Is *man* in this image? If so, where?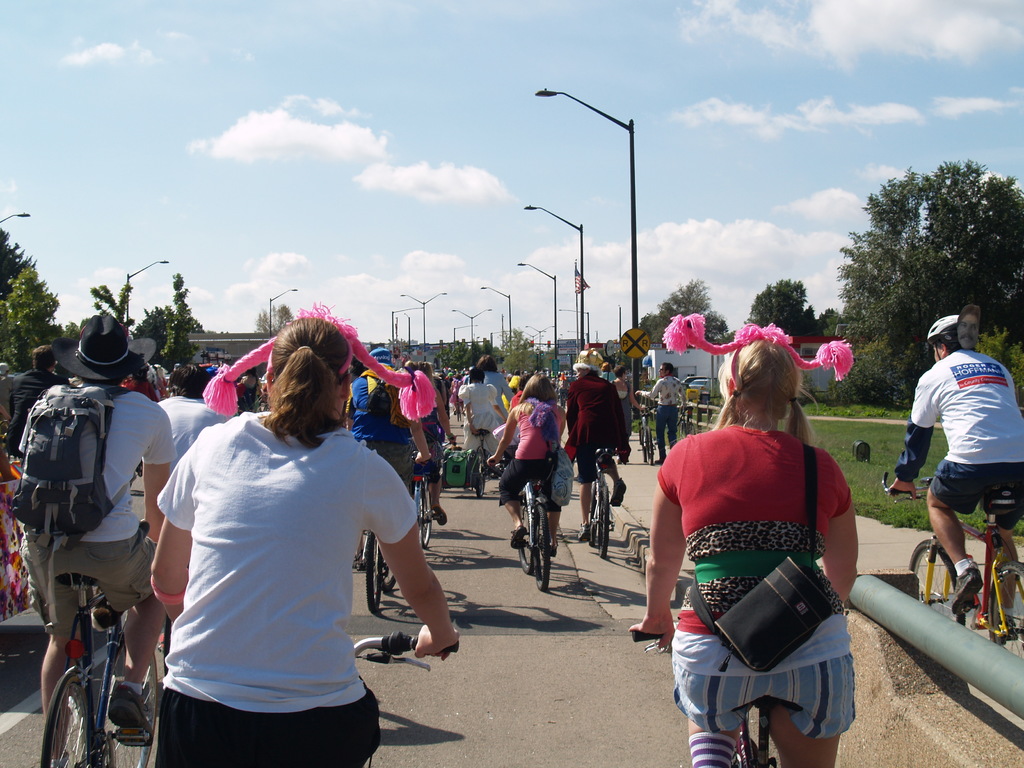
Yes, at (x1=26, y1=358, x2=173, y2=673).
